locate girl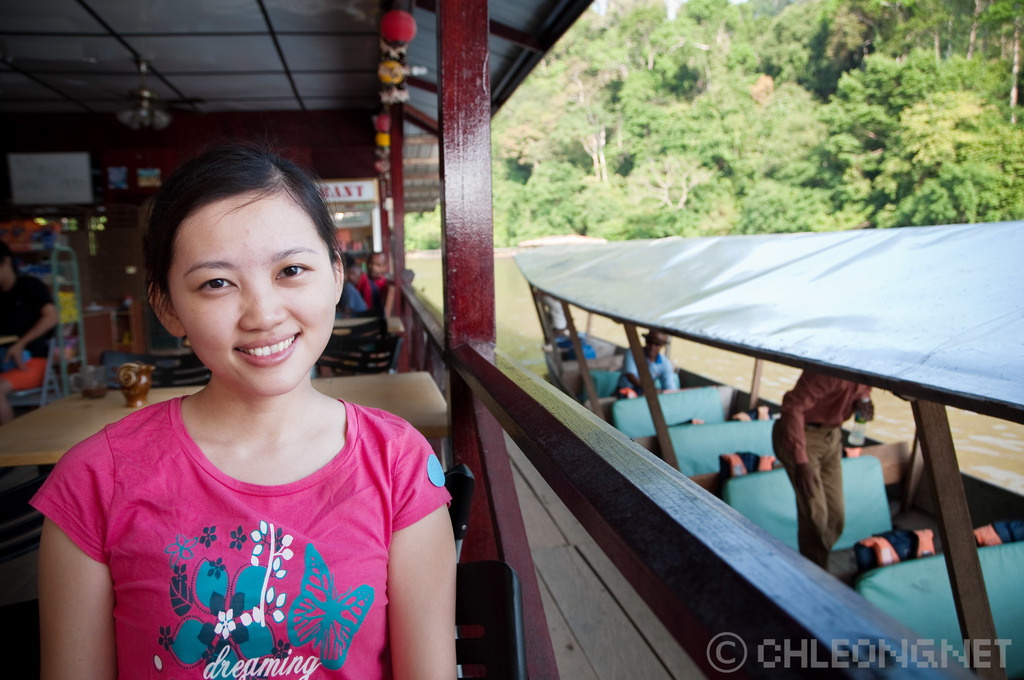
box(38, 153, 465, 679)
